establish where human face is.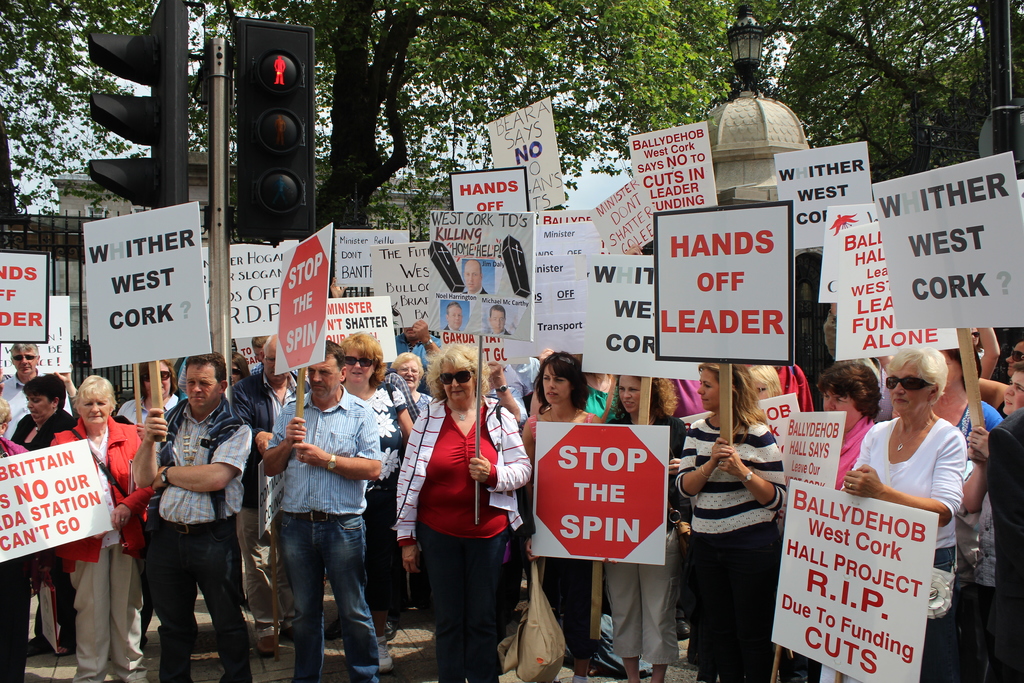
Established at [884, 356, 925, 418].
